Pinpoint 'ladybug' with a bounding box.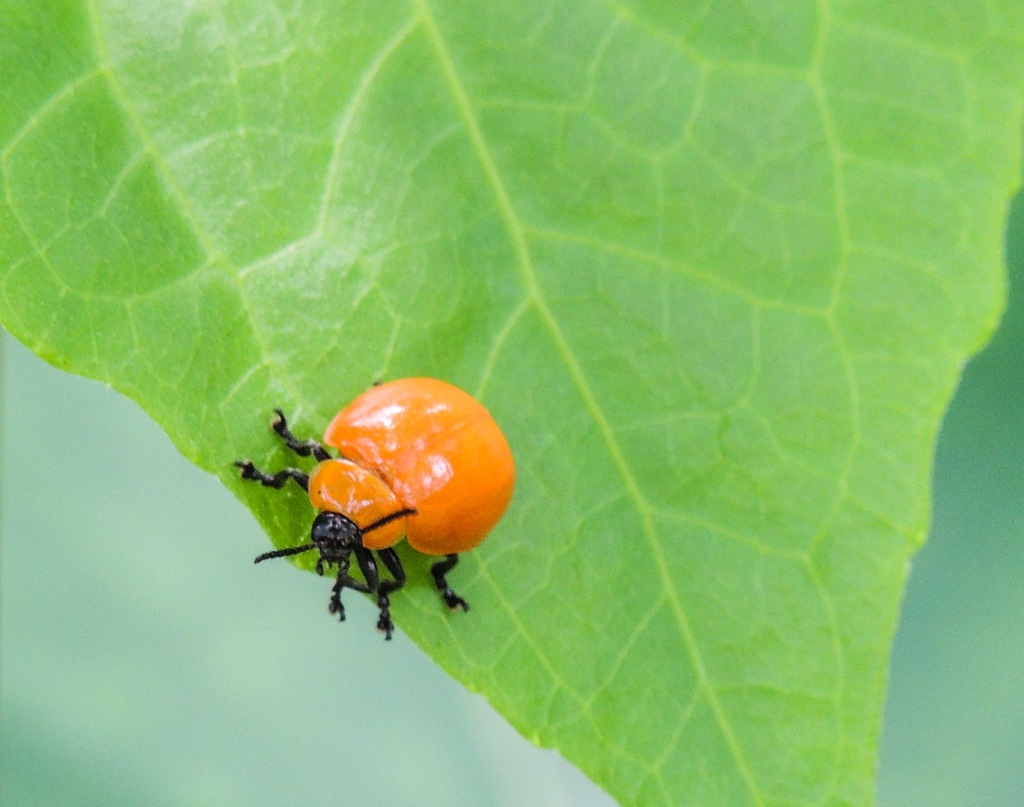
bbox=[245, 373, 522, 630].
